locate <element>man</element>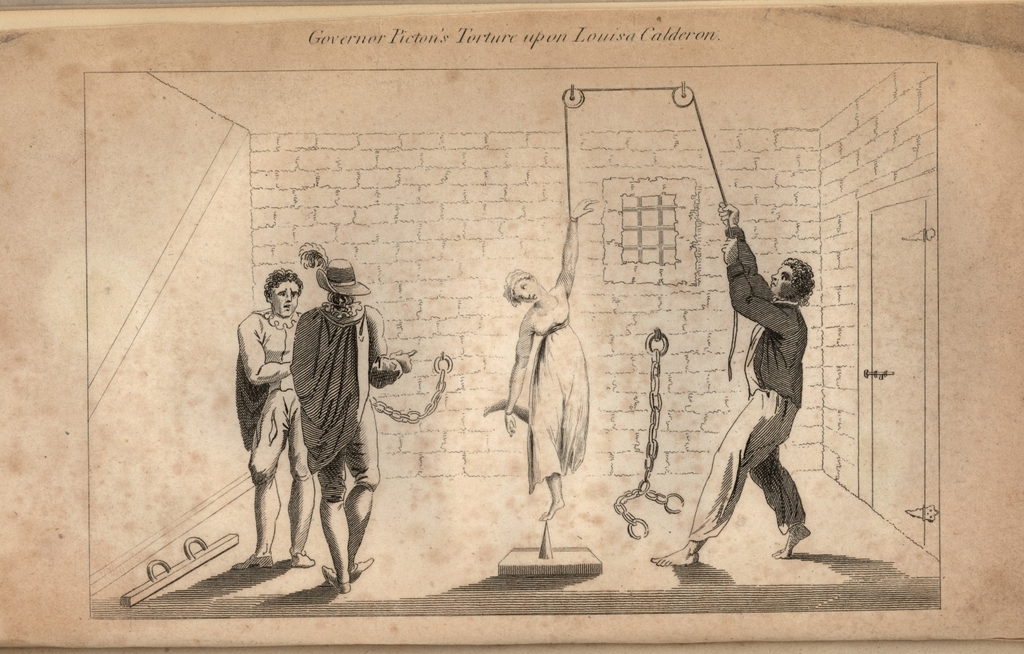
{"left": 232, "top": 266, "right": 318, "bottom": 574}
